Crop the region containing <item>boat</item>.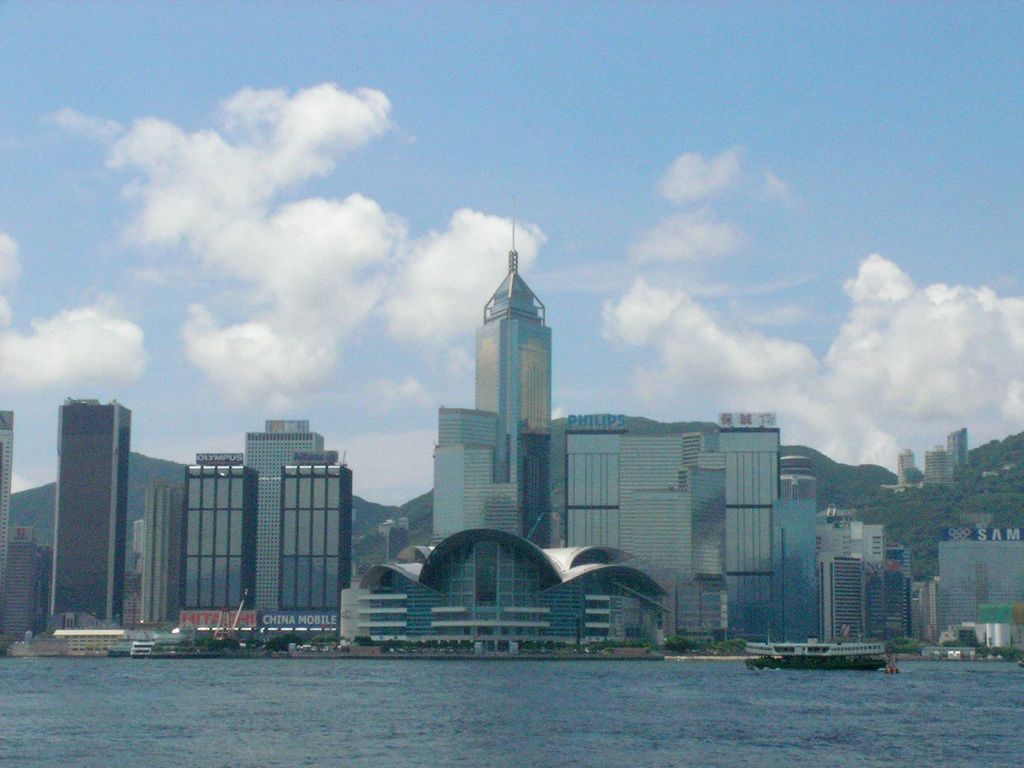
Crop region: bbox=[746, 629, 890, 674].
